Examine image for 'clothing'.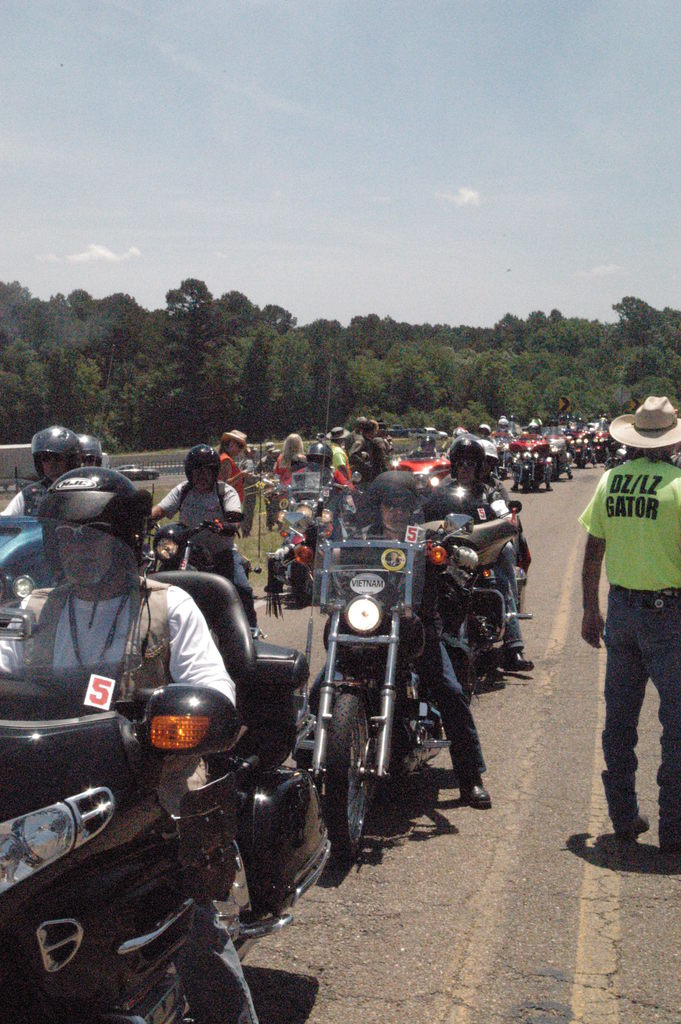
Examination result: x1=329 y1=442 x2=349 y2=468.
